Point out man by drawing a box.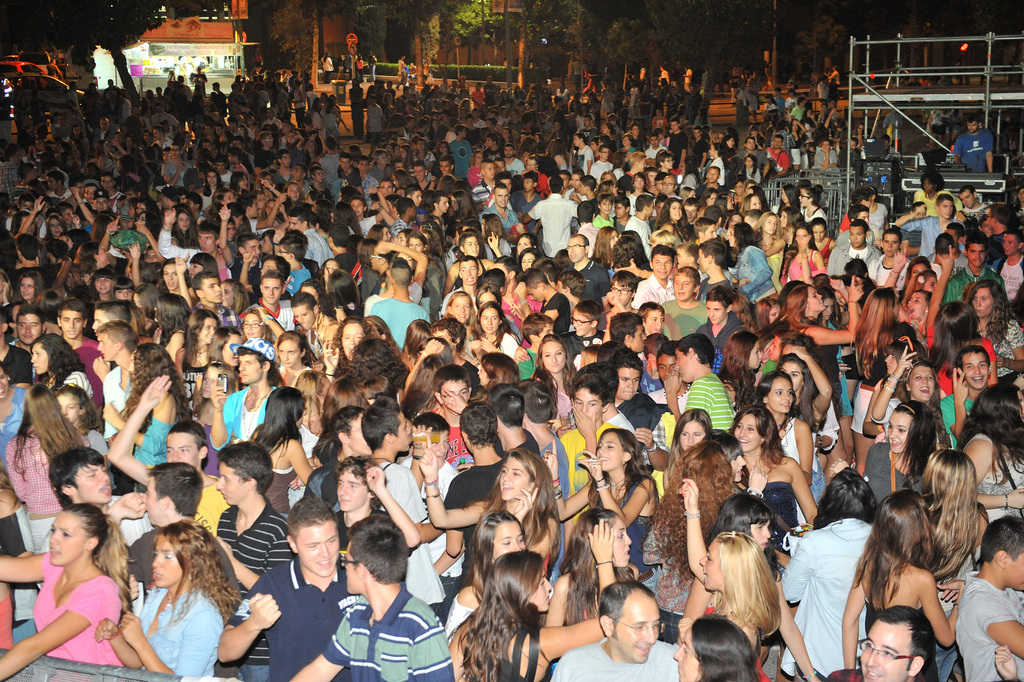
locate(88, 304, 129, 335).
